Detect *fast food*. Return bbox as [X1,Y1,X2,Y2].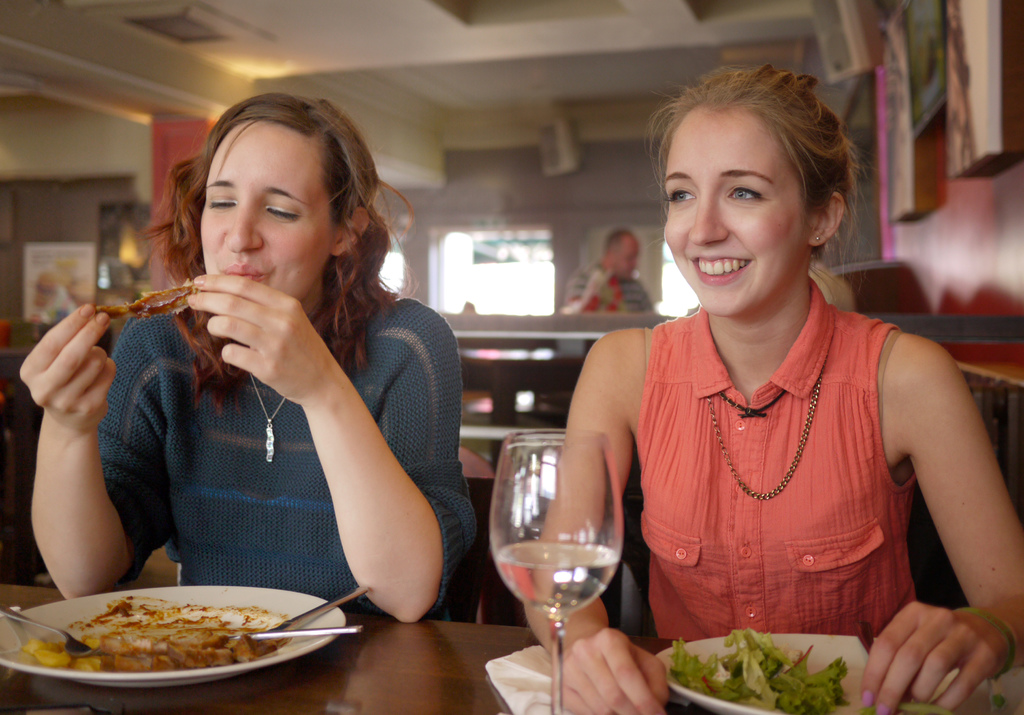
[36,641,264,668].
